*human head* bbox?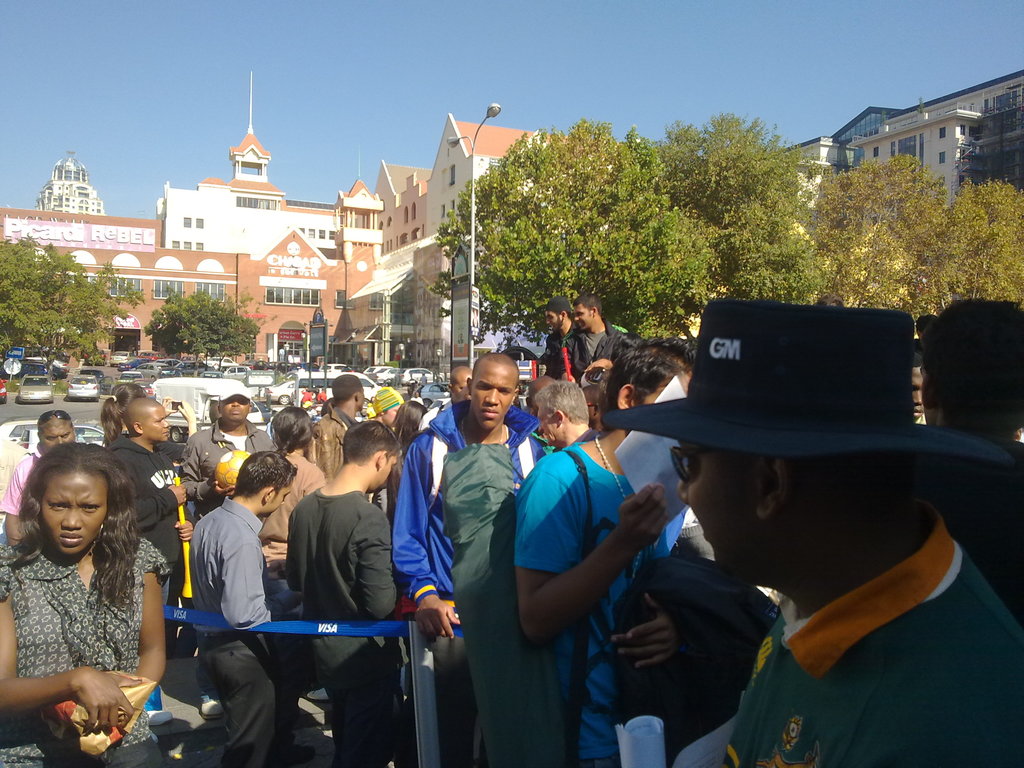
rect(31, 443, 112, 556)
